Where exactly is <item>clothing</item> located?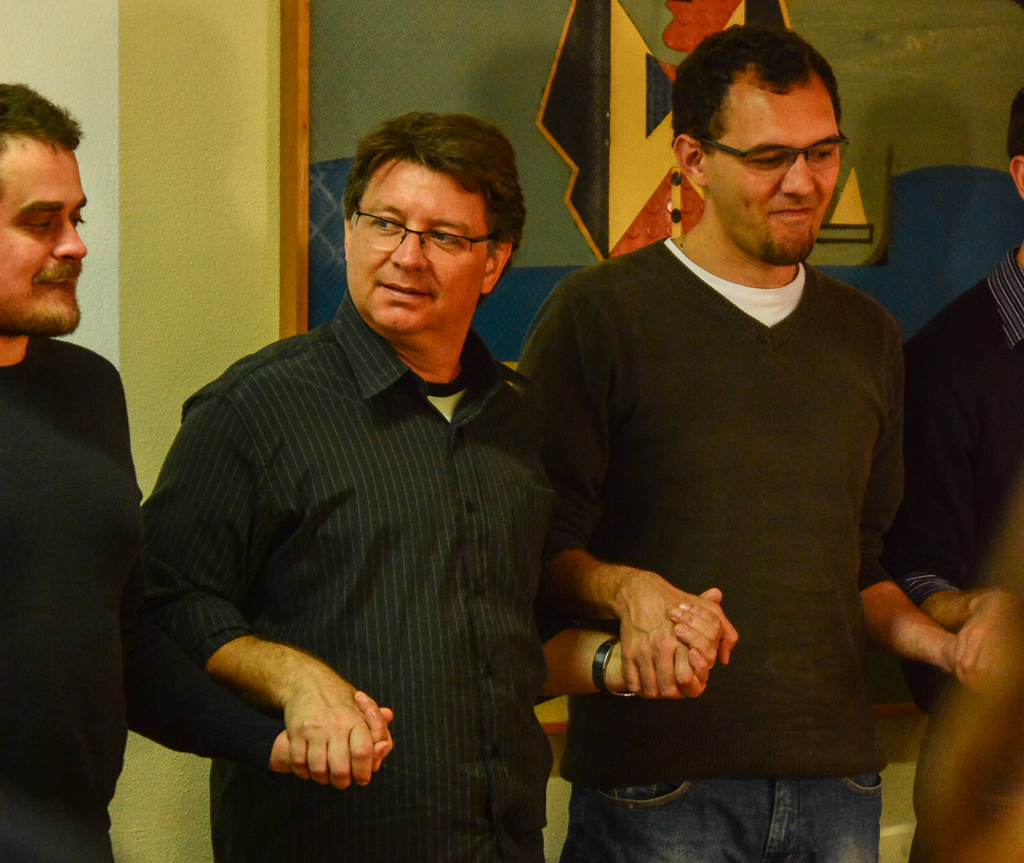
Its bounding box is {"left": 0, "top": 335, "right": 285, "bottom": 862}.
